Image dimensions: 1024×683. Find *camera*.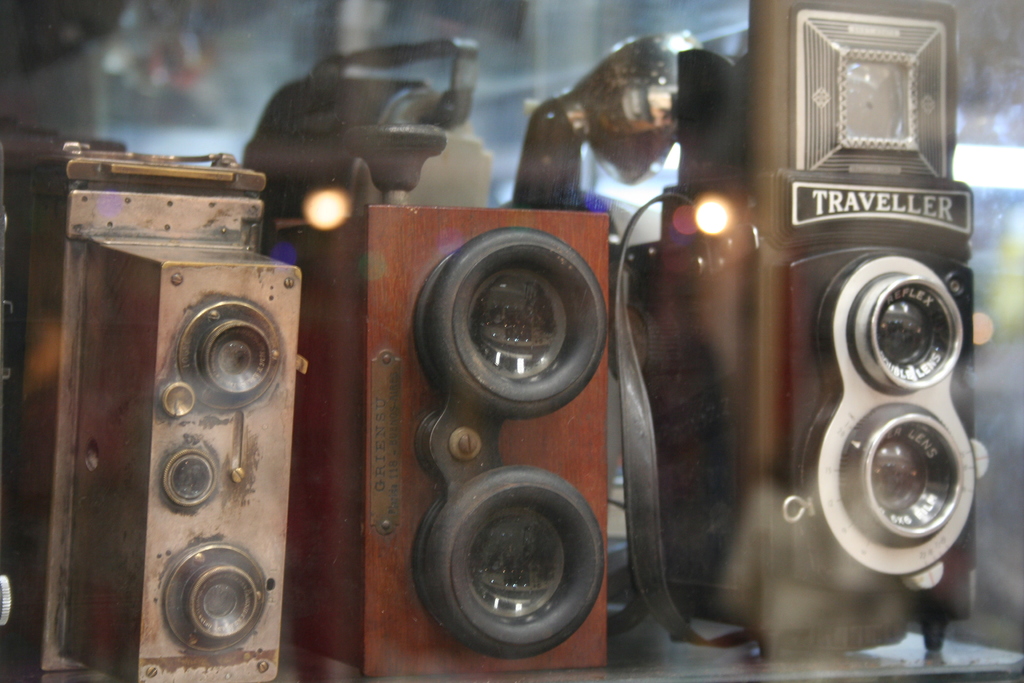
(x1=6, y1=117, x2=308, y2=682).
